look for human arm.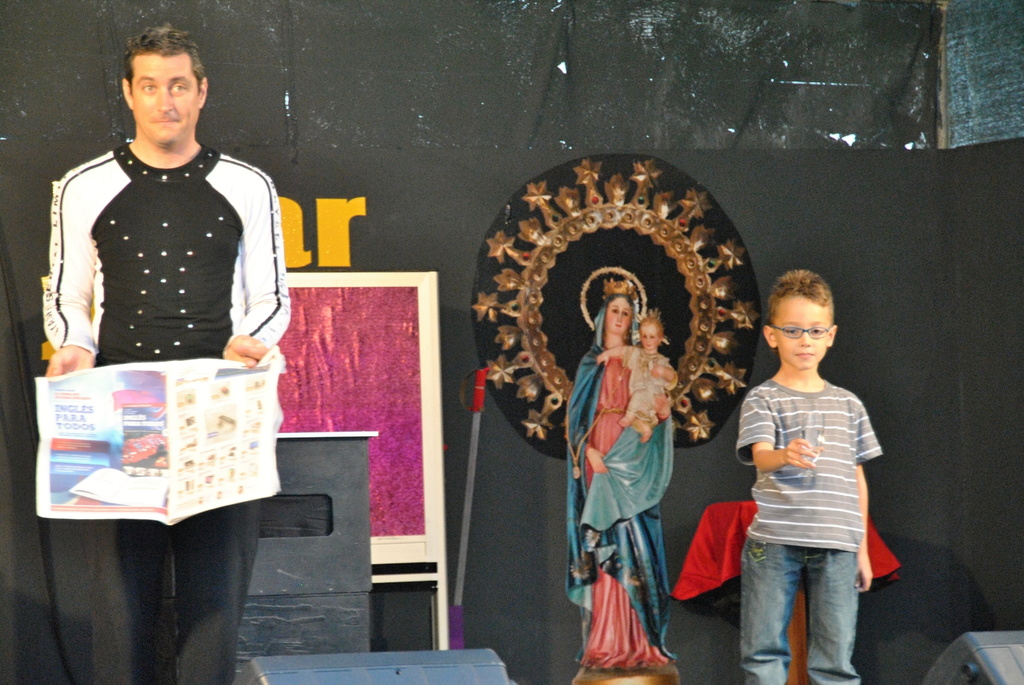
Found: (853,390,872,597).
